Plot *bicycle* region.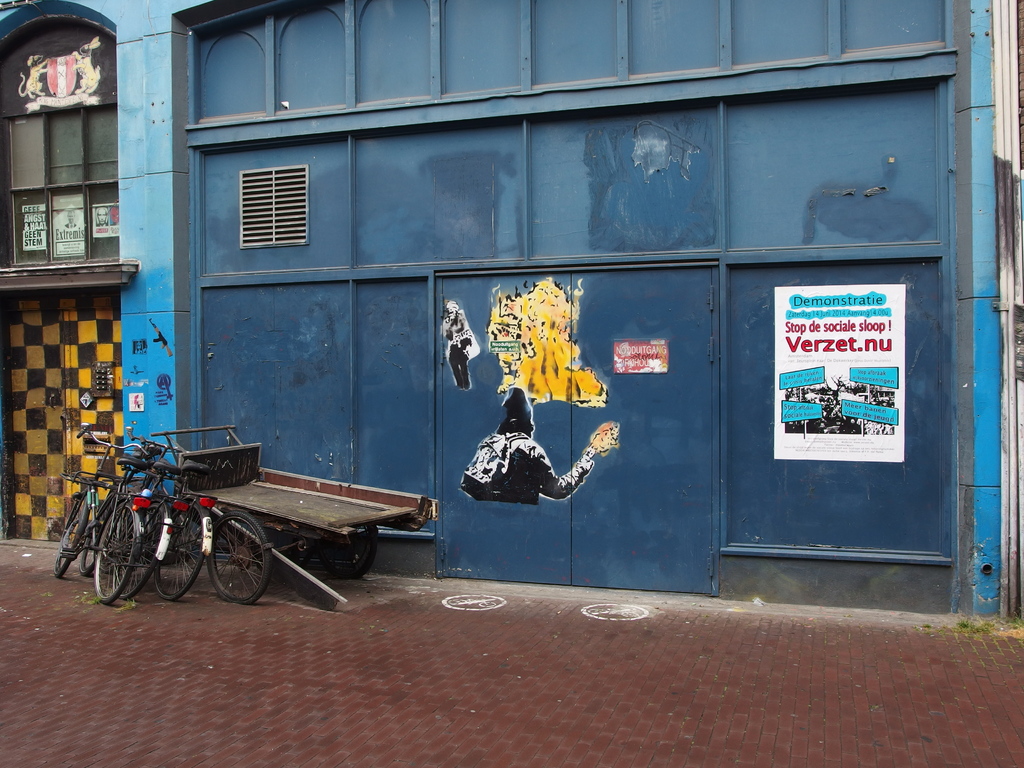
Plotted at 51 419 154 600.
